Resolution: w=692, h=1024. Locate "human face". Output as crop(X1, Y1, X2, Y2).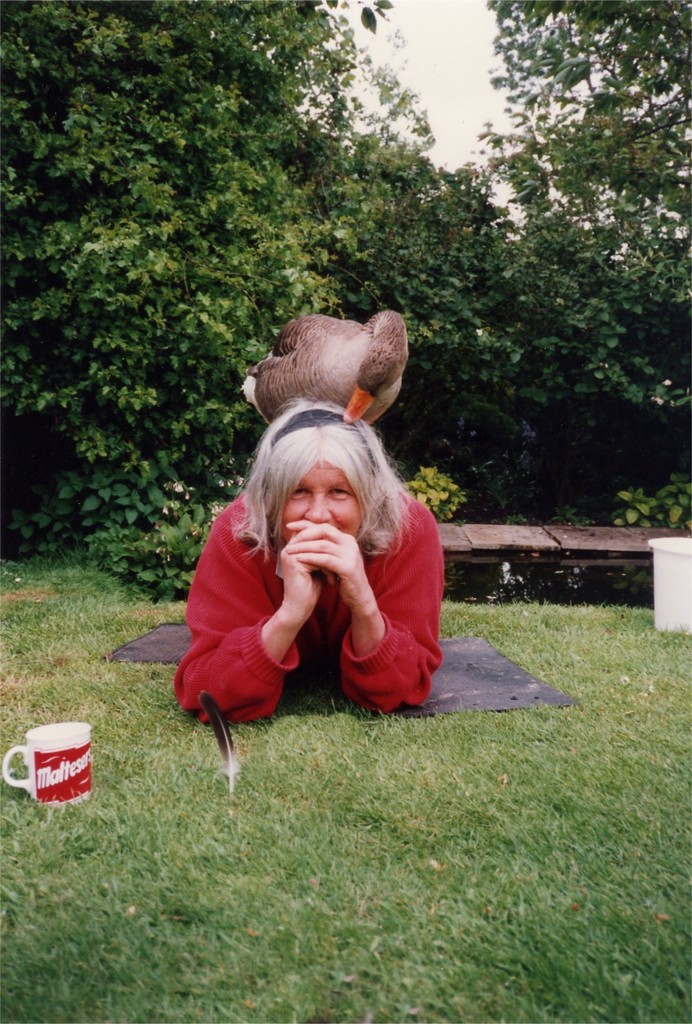
crop(287, 462, 362, 544).
